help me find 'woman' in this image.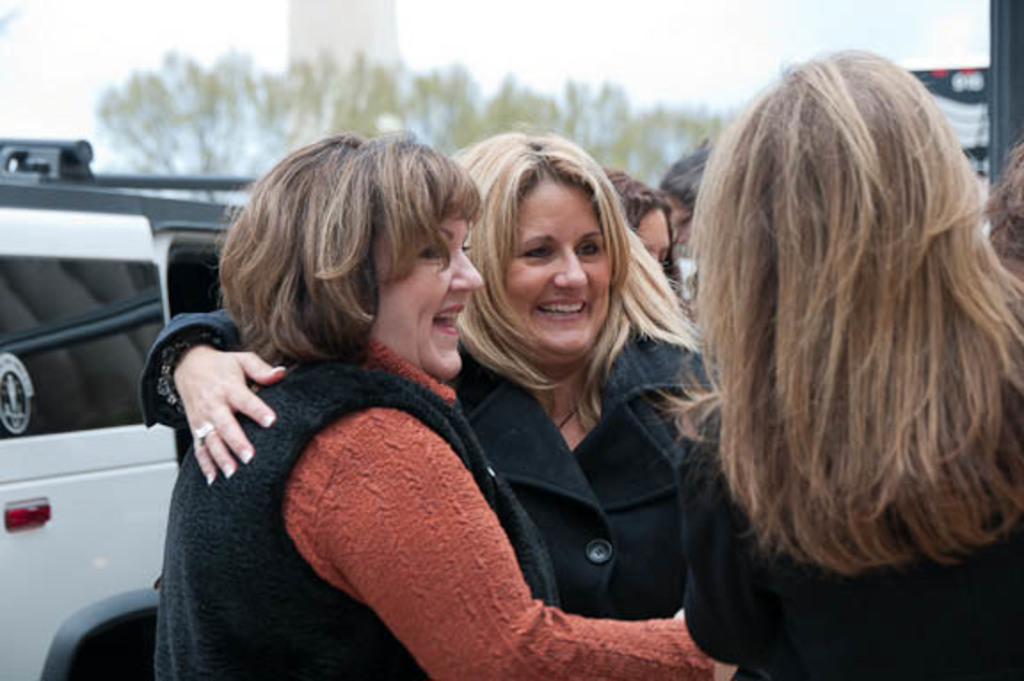
Found it: select_region(610, 174, 683, 299).
